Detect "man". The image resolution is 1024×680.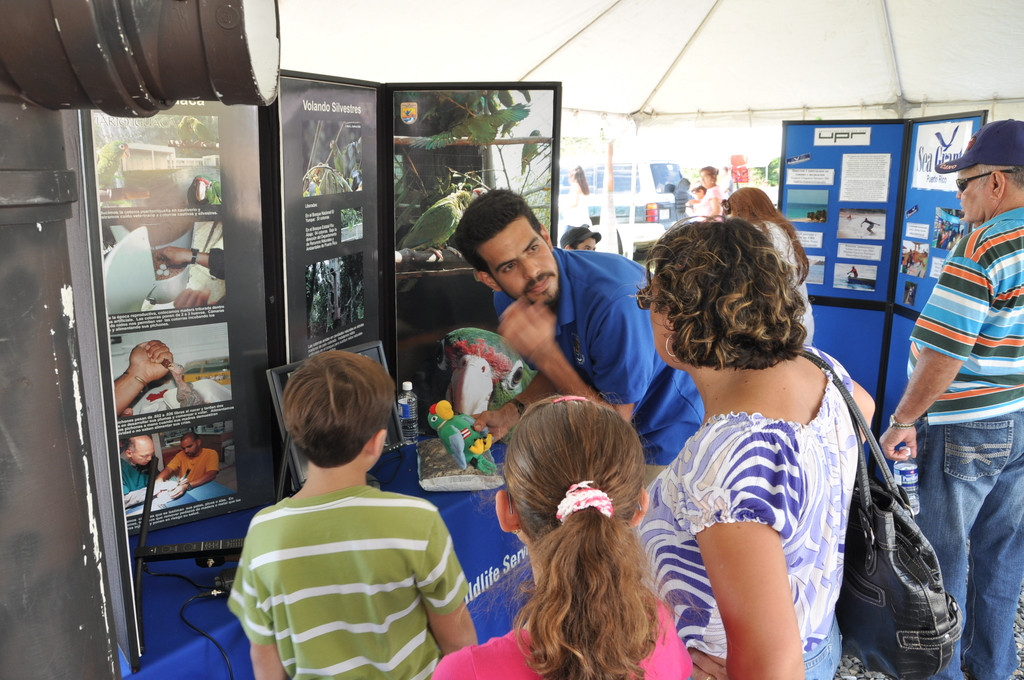
[151,433,221,499].
